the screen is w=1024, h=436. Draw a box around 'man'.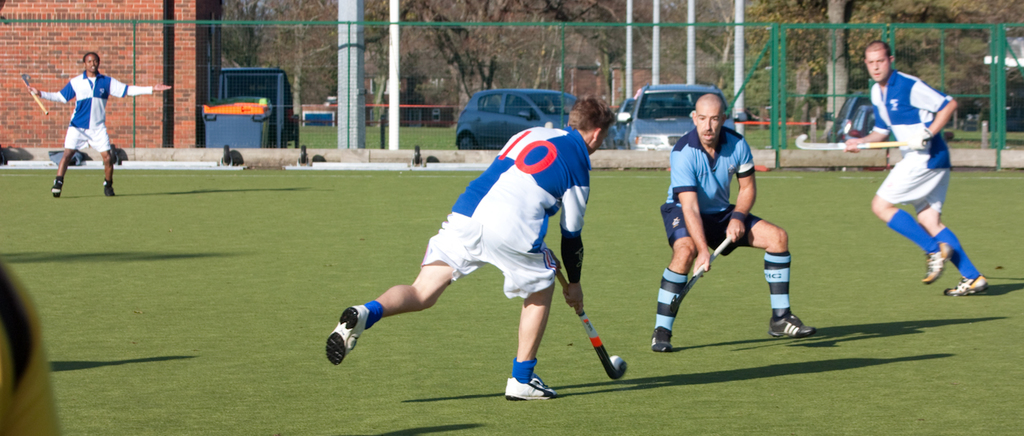
<region>324, 96, 620, 398</region>.
